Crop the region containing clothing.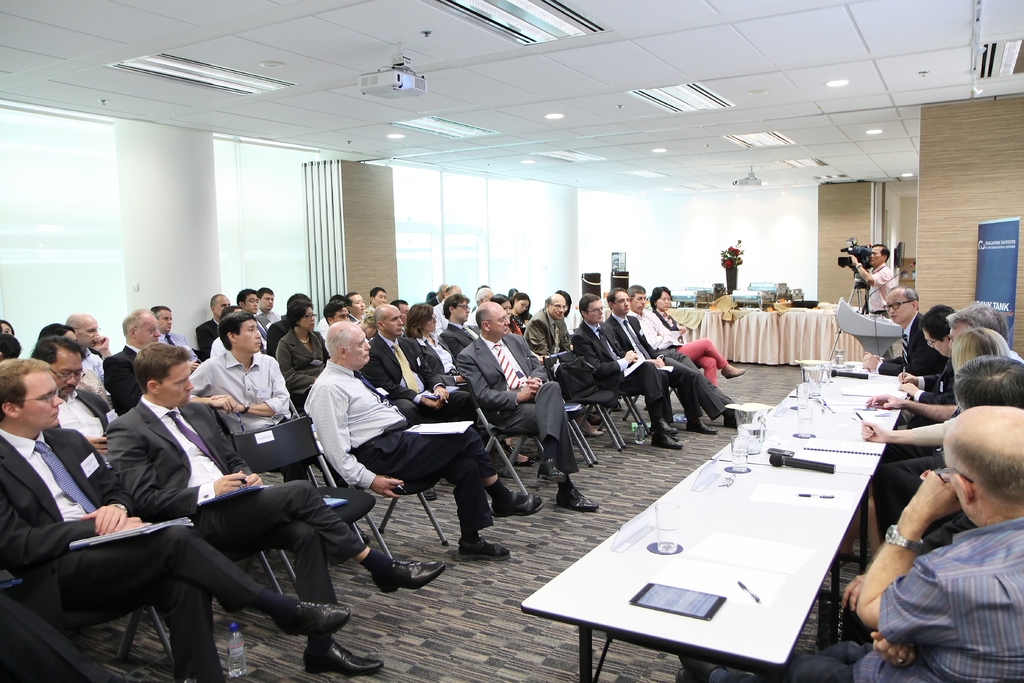
Crop region: locate(453, 334, 550, 409).
